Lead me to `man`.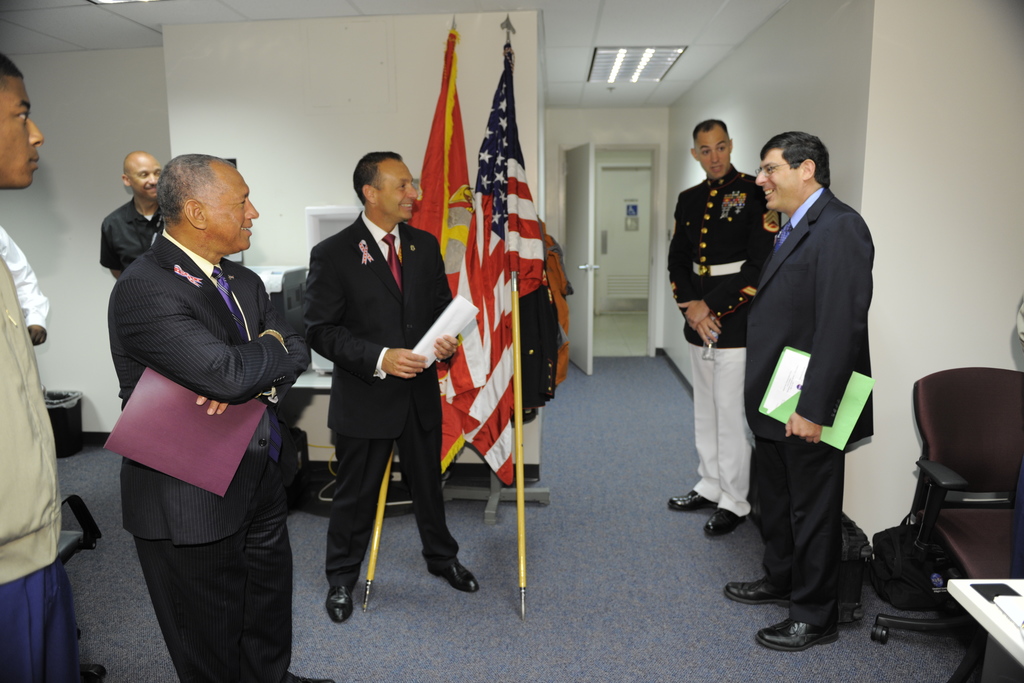
Lead to bbox=[0, 51, 81, 682].
